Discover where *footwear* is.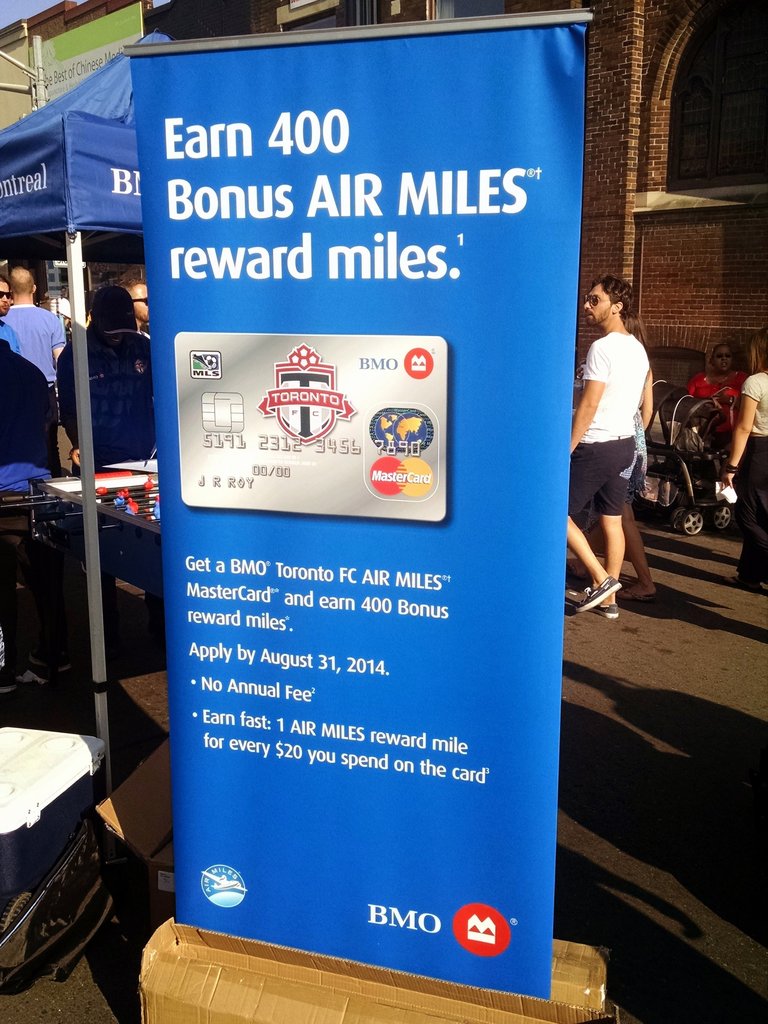
Discovered at <region>603, 598, 619, 620</region>.
